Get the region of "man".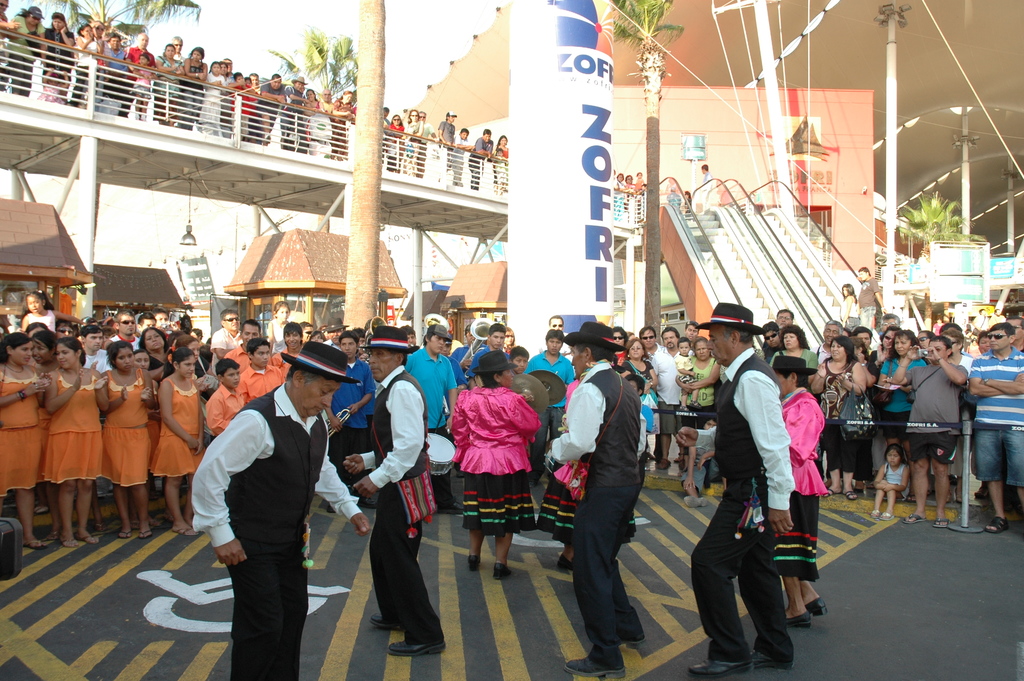
x1=541, y1=327, x2=647, y2=675.
